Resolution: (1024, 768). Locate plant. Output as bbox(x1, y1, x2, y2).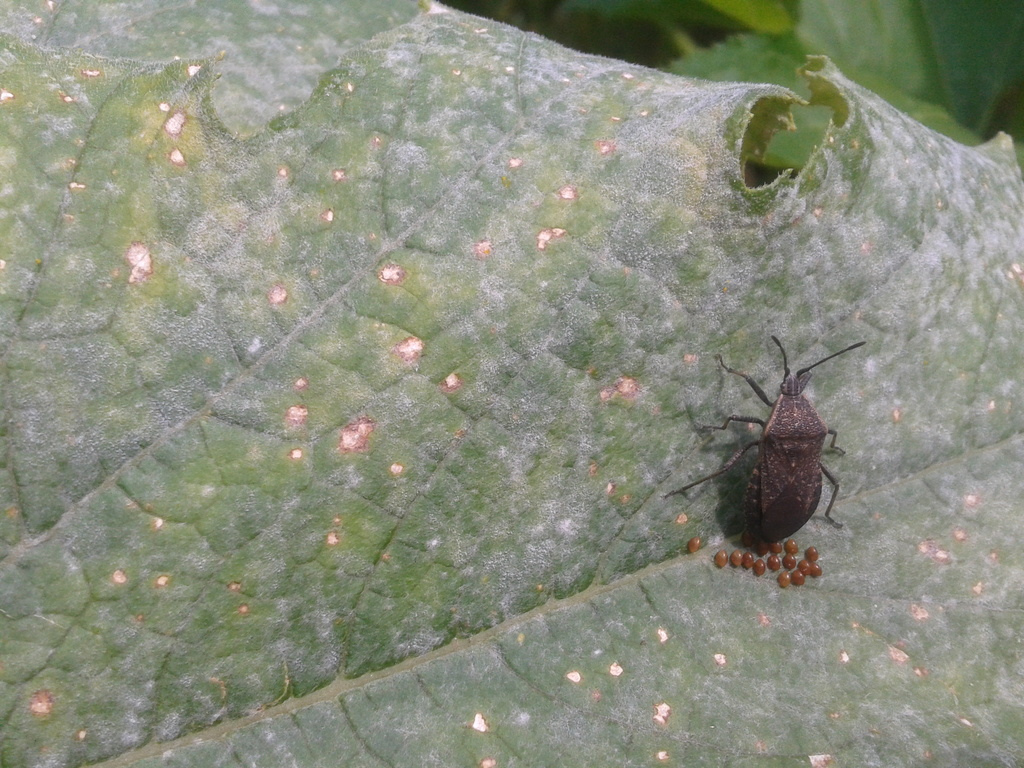
bbox(0, 3, 1020, 767).
